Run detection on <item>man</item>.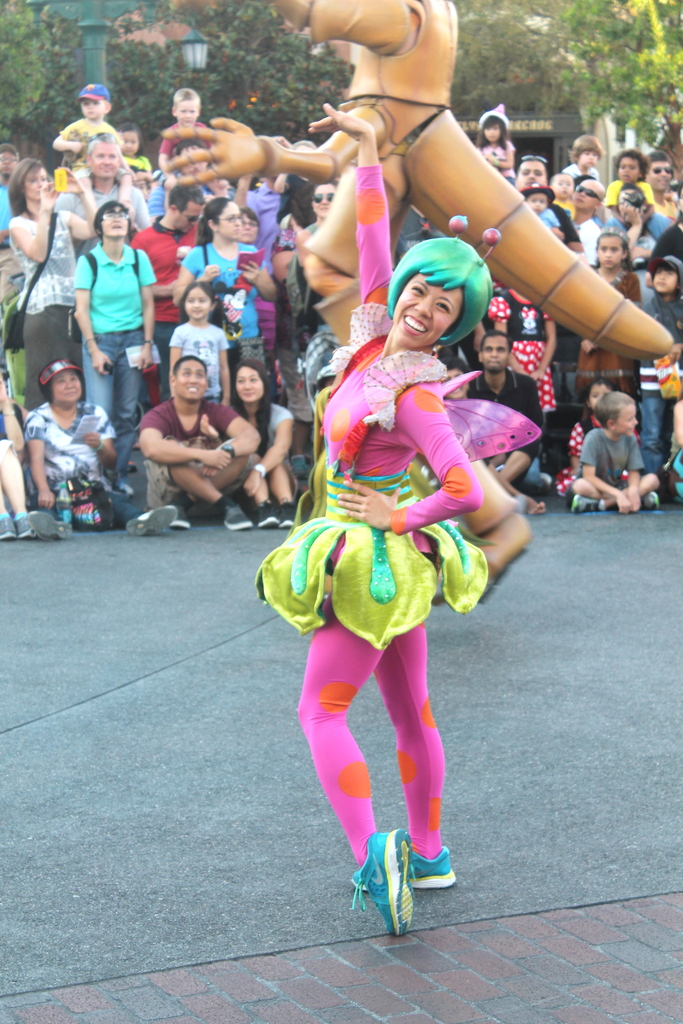
Result: rect(0, 141, 31, 252).
